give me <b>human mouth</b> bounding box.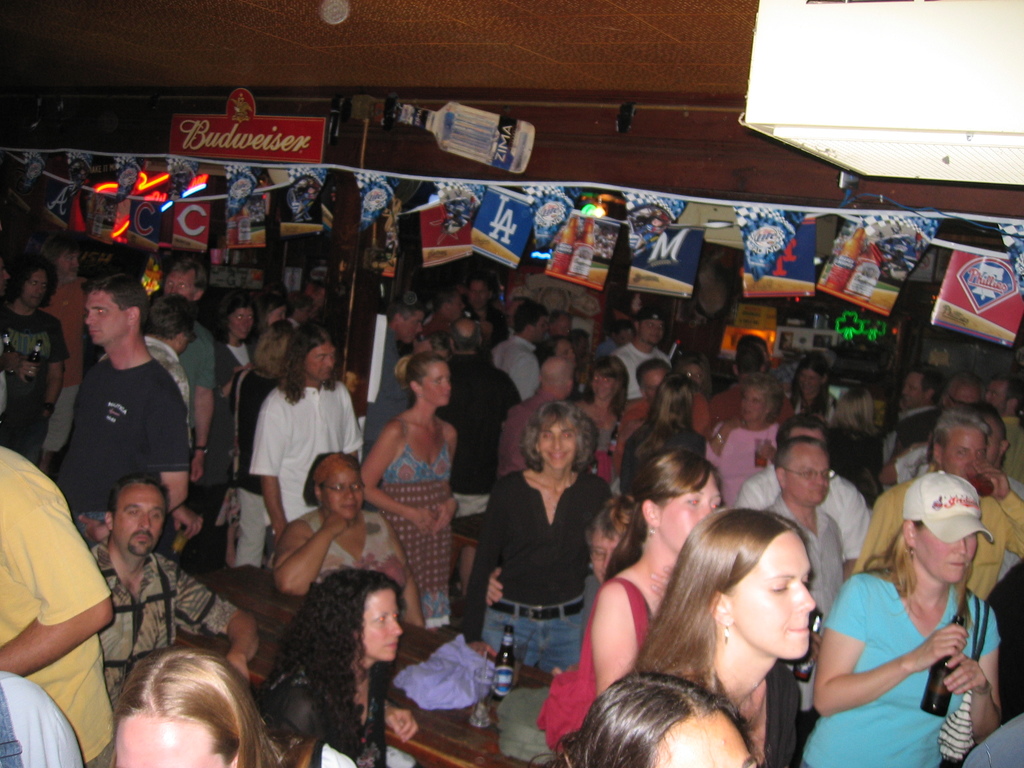
x1=341, y1=499, x2=360, y2=515.
